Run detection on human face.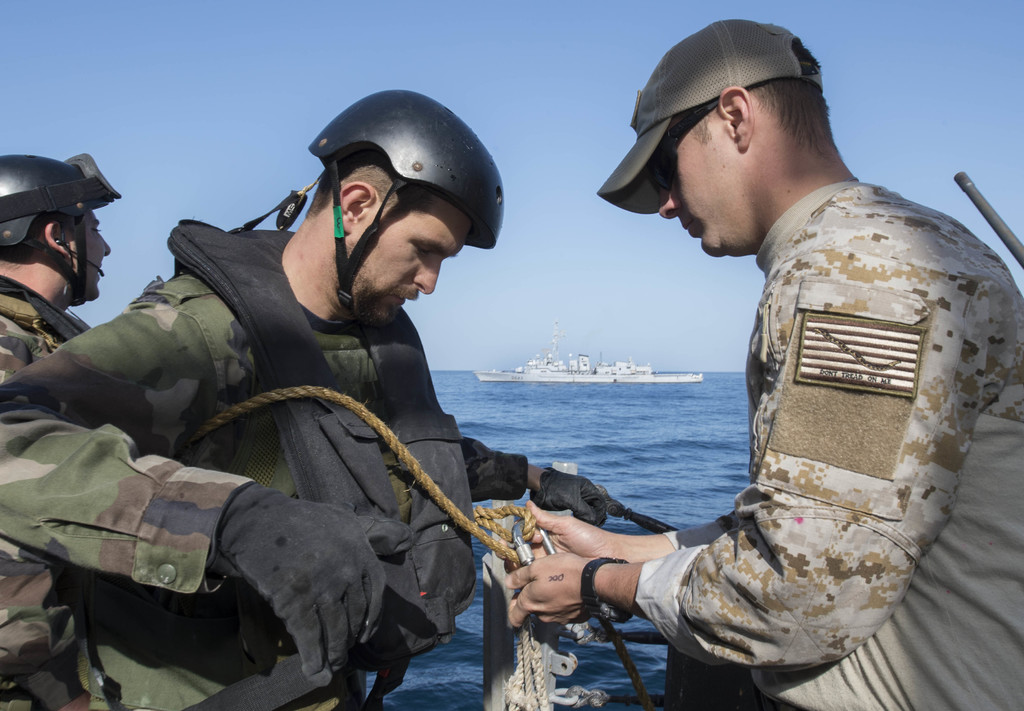
Result: {"left": 347, "top": 188, "right": 471, "bottom": 324}.
